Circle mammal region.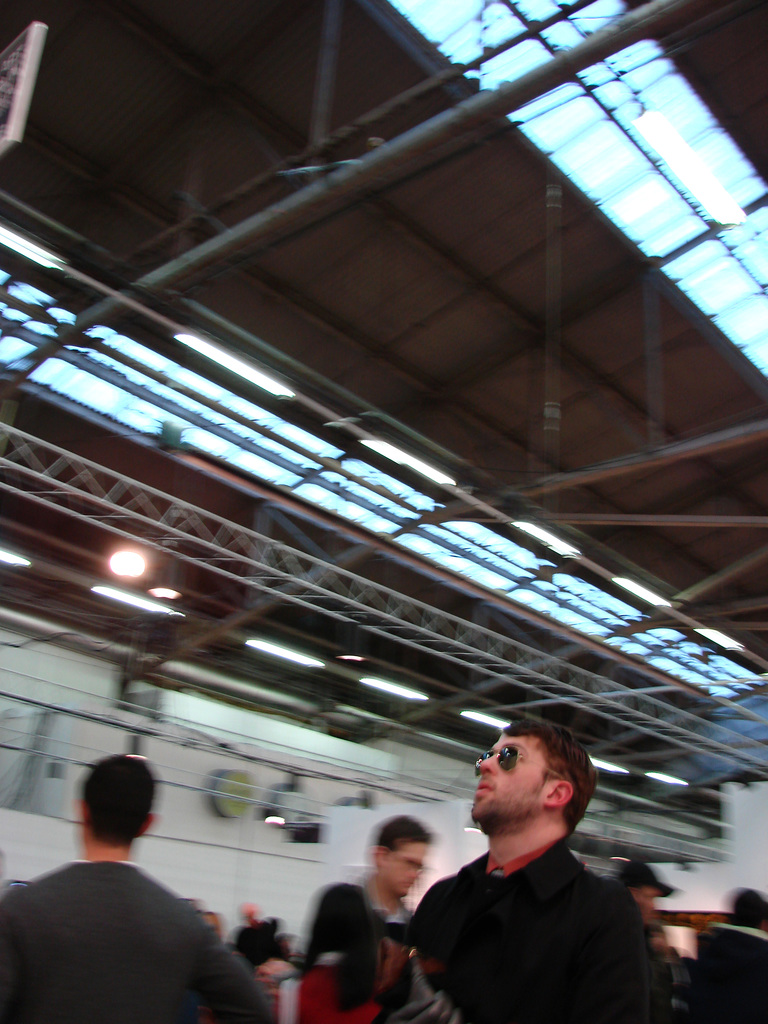
Region: box(380, 761, 735, 1023).
